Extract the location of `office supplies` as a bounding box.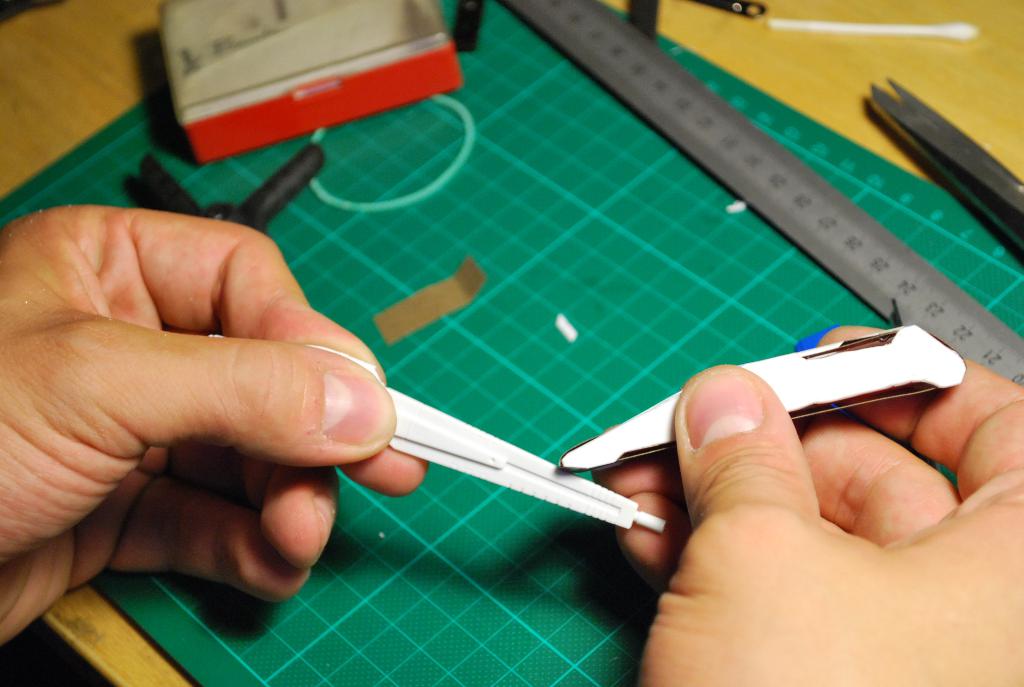
locate(309, 346, 668, 537).
